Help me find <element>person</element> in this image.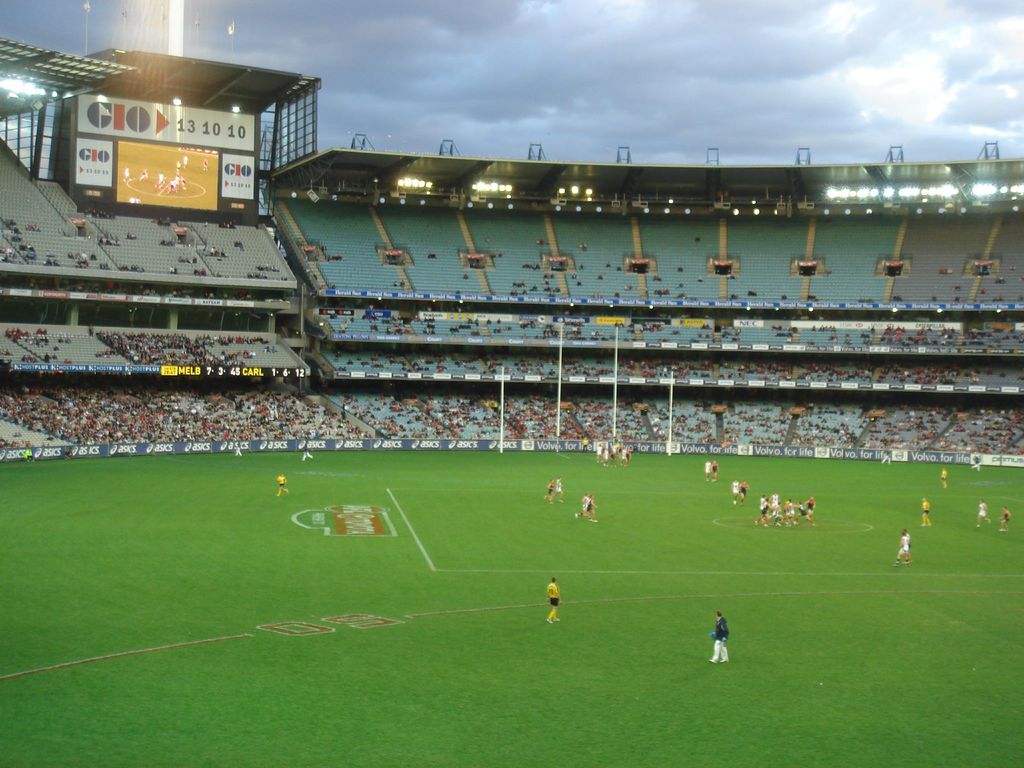
Found it: 303, 448, 312, 461.
